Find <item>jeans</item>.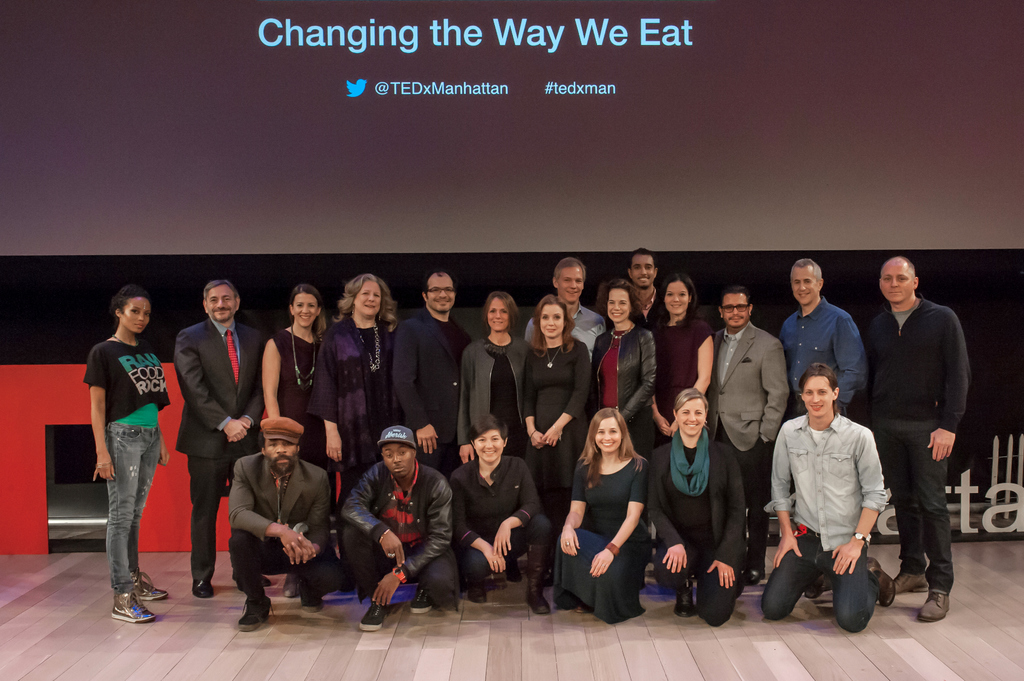
{"left": 337, "top": 523, "right": 456, "bottom": 604}.
